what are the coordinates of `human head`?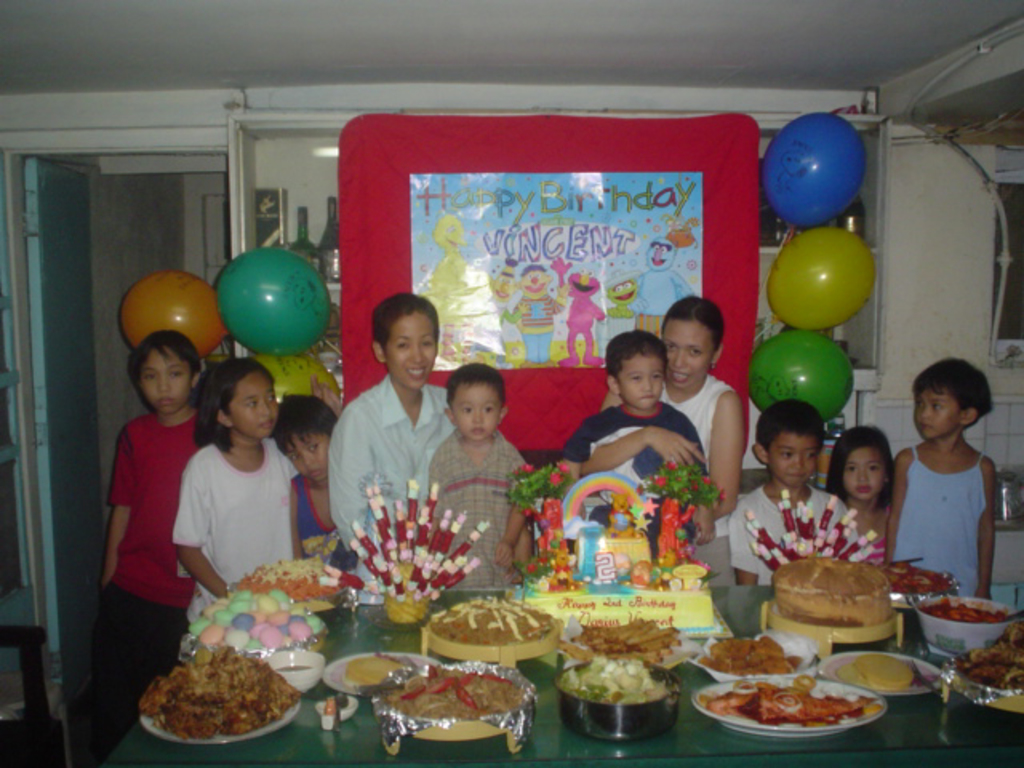
202,357,277,442.
